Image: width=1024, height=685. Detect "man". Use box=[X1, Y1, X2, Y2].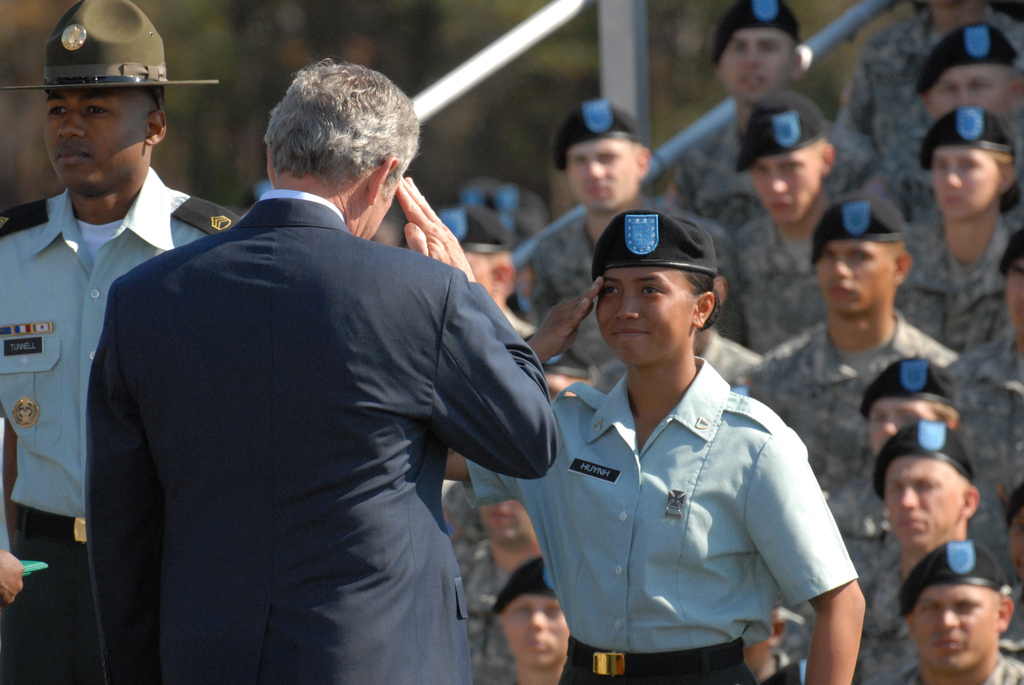
box=[840, 0, 1023, 174].
